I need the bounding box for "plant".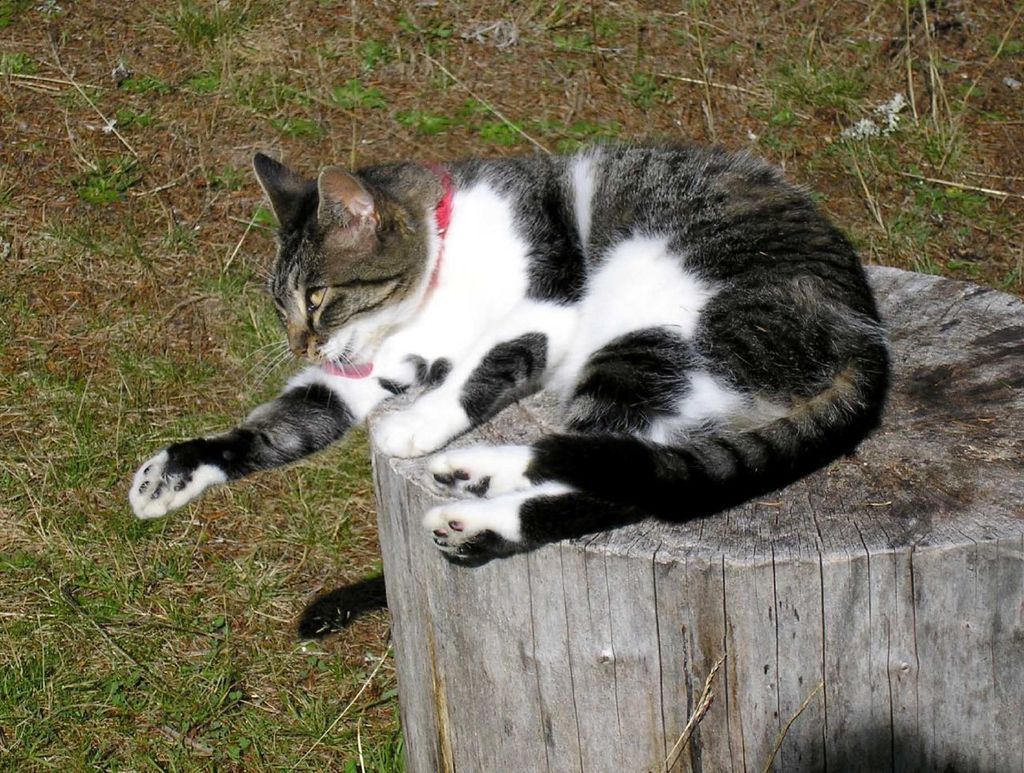
Here it is: 184/54/229/94.
